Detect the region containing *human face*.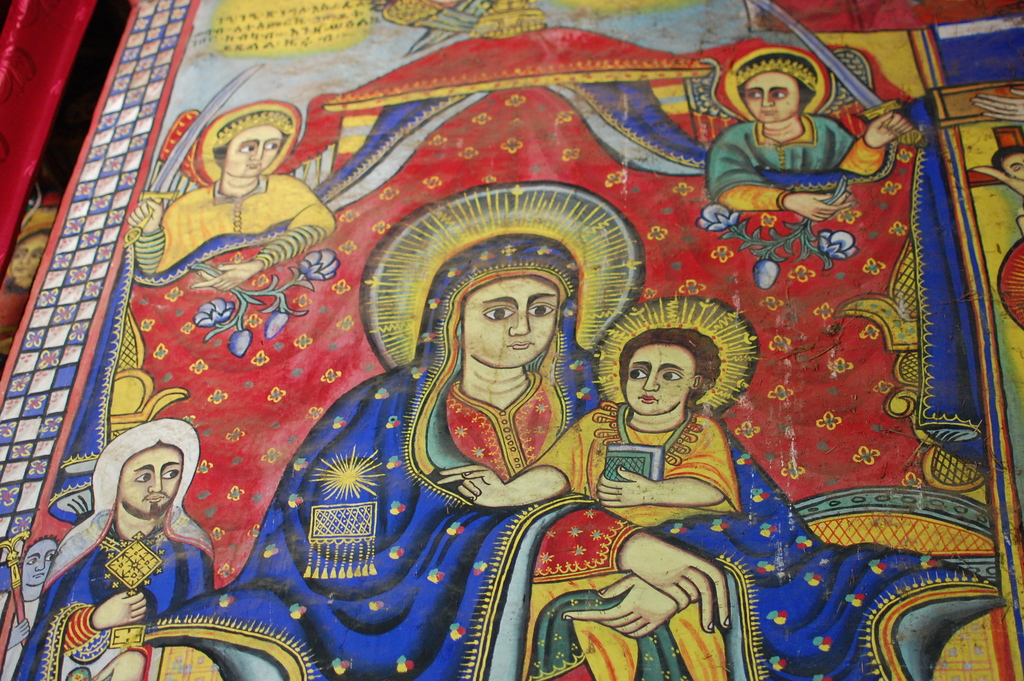
[463, 281, 559, 368].
